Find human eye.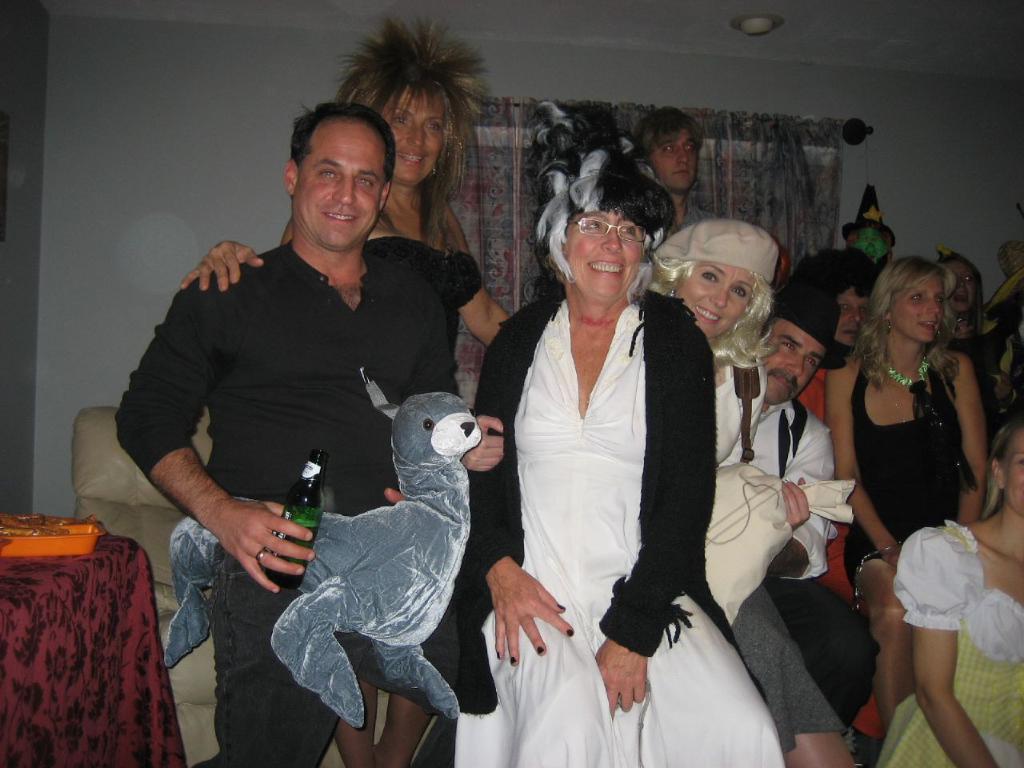
731, 284, 749, 302.
